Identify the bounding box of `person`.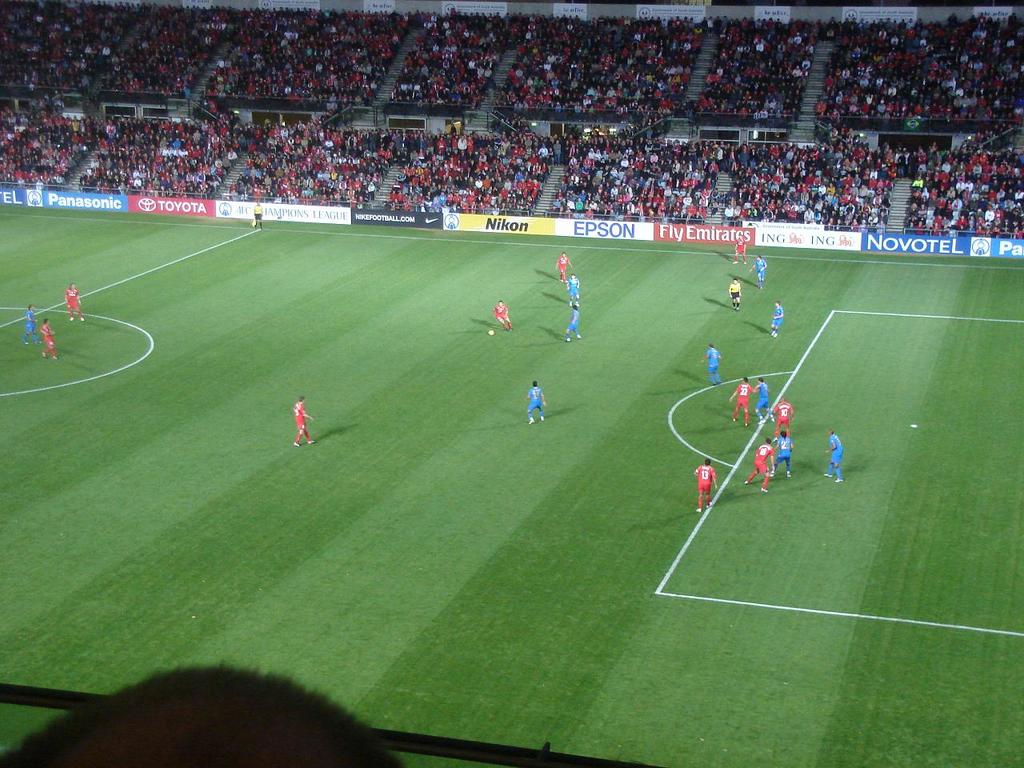
Rect(754, 254, 767, 283).
